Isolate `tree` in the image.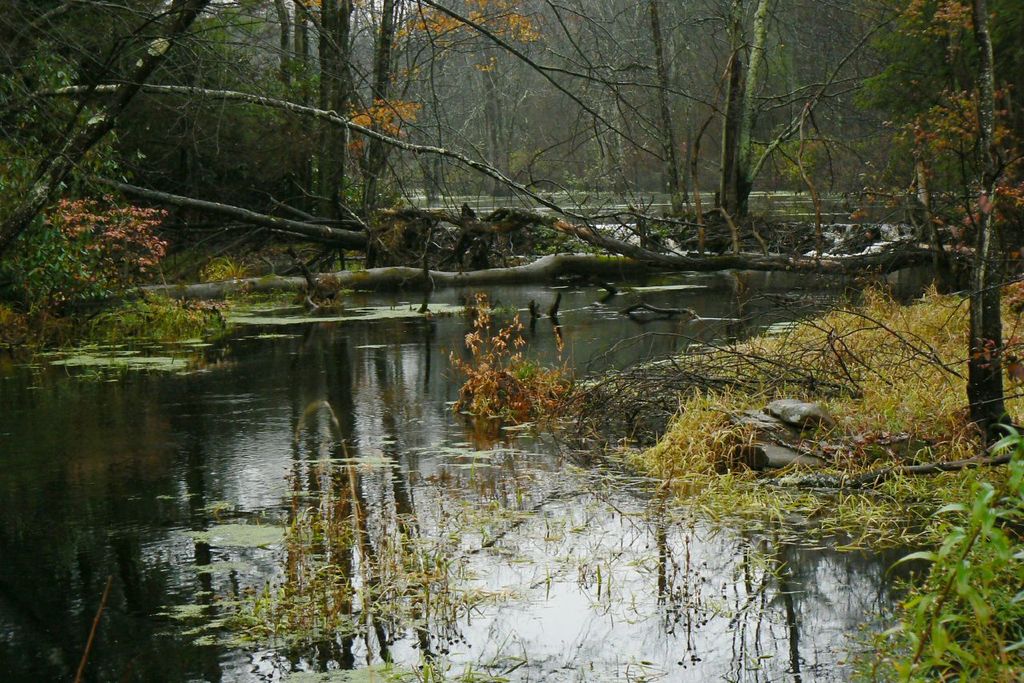
Isolated region: x1=749 y1=0 x2=944 y2=190.
